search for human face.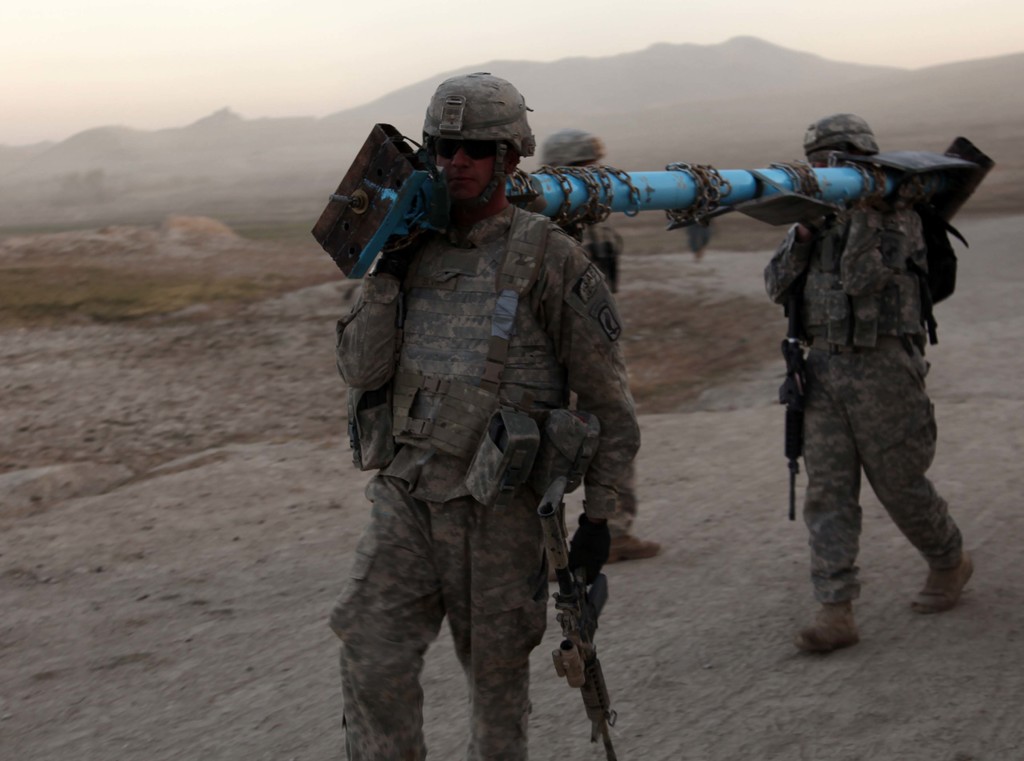
Found at (x1=436, y1=141, x2=499, y2=200).
